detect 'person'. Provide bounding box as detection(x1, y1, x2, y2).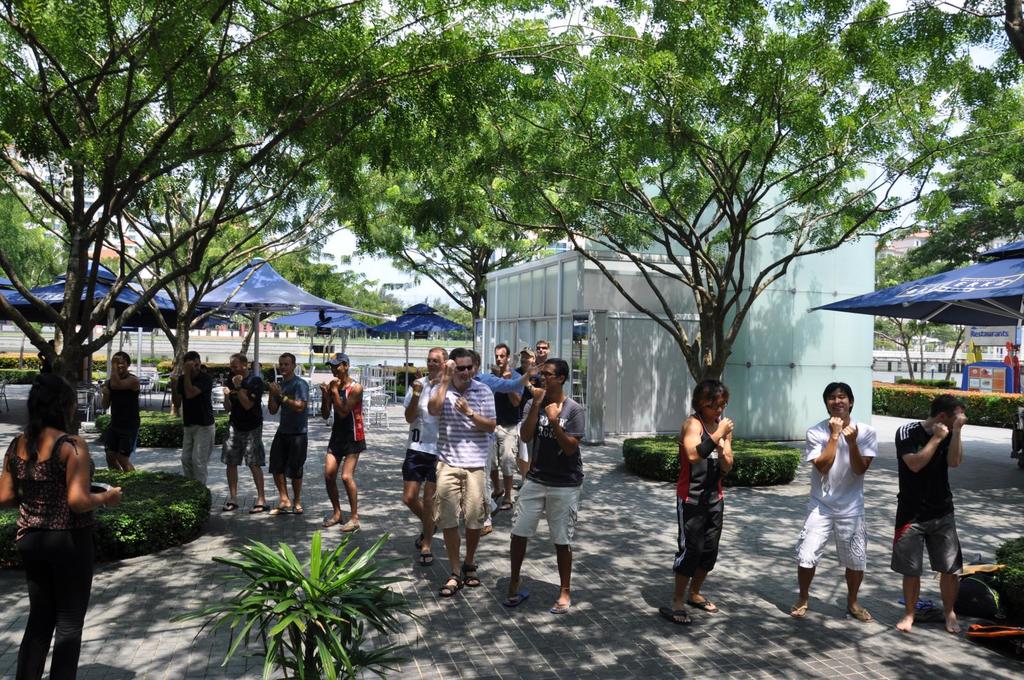
detection(317, 347, 369, 528).
